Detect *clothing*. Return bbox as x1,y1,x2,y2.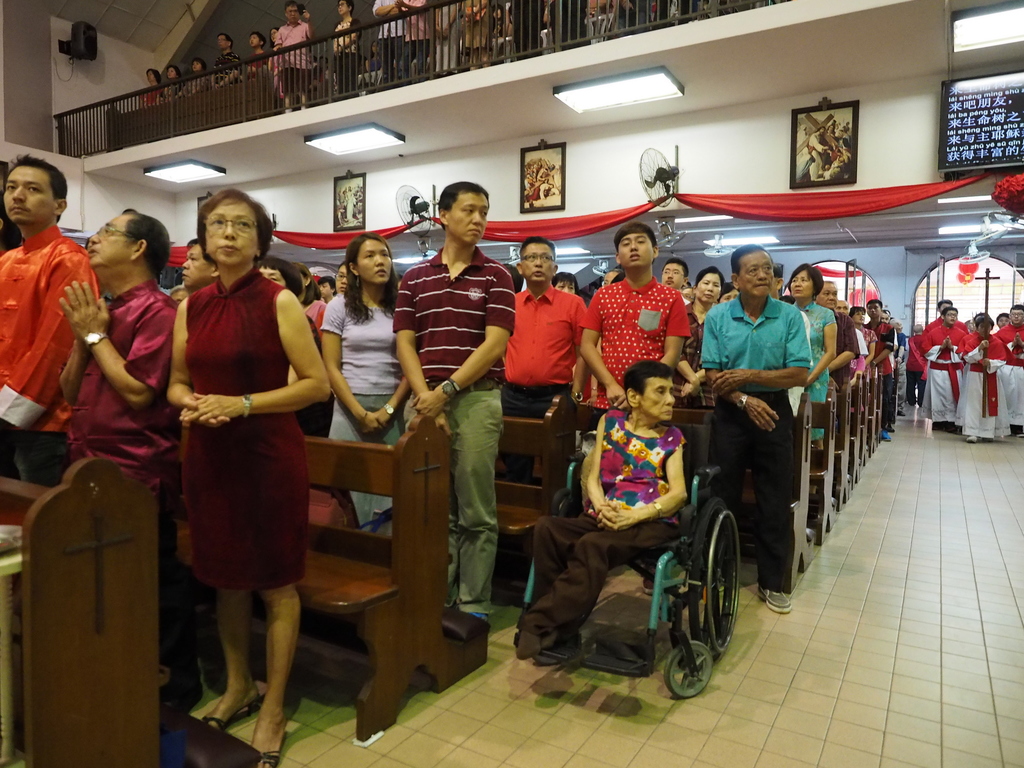
891,331,901,408.
